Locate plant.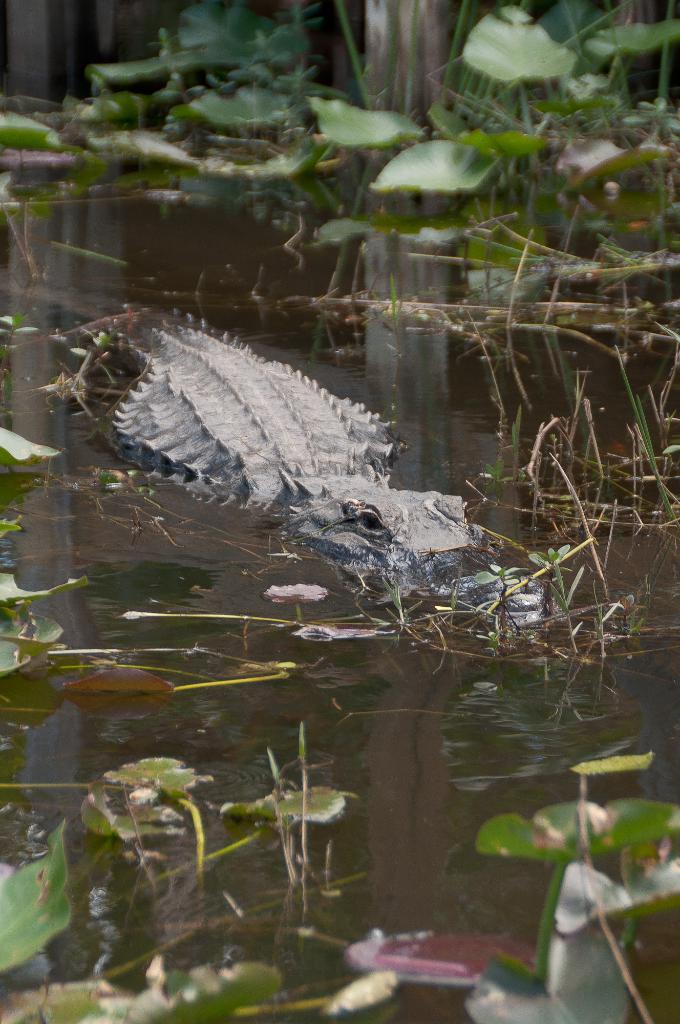
Bounding box: BBox(0, 412, 56, 462).
